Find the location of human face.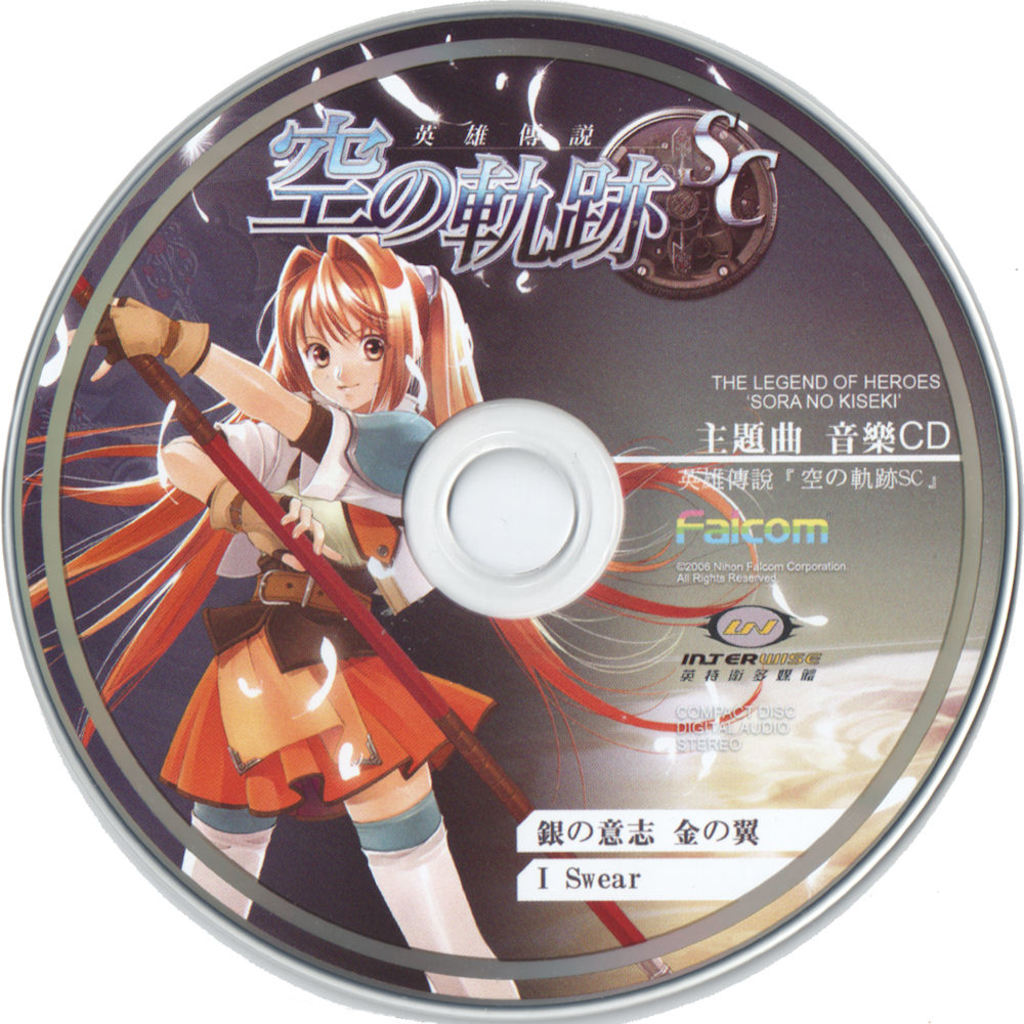
Location: box(298, 312, 388, 410).
